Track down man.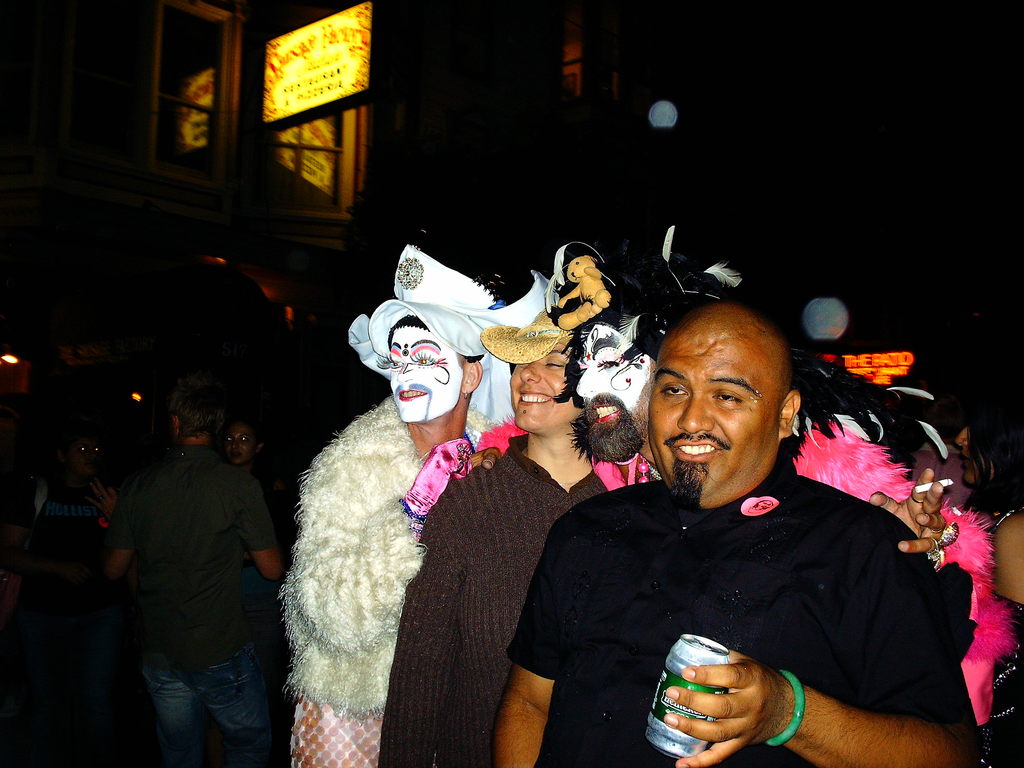
Tracked to detection(104, 376, 291, 767).
